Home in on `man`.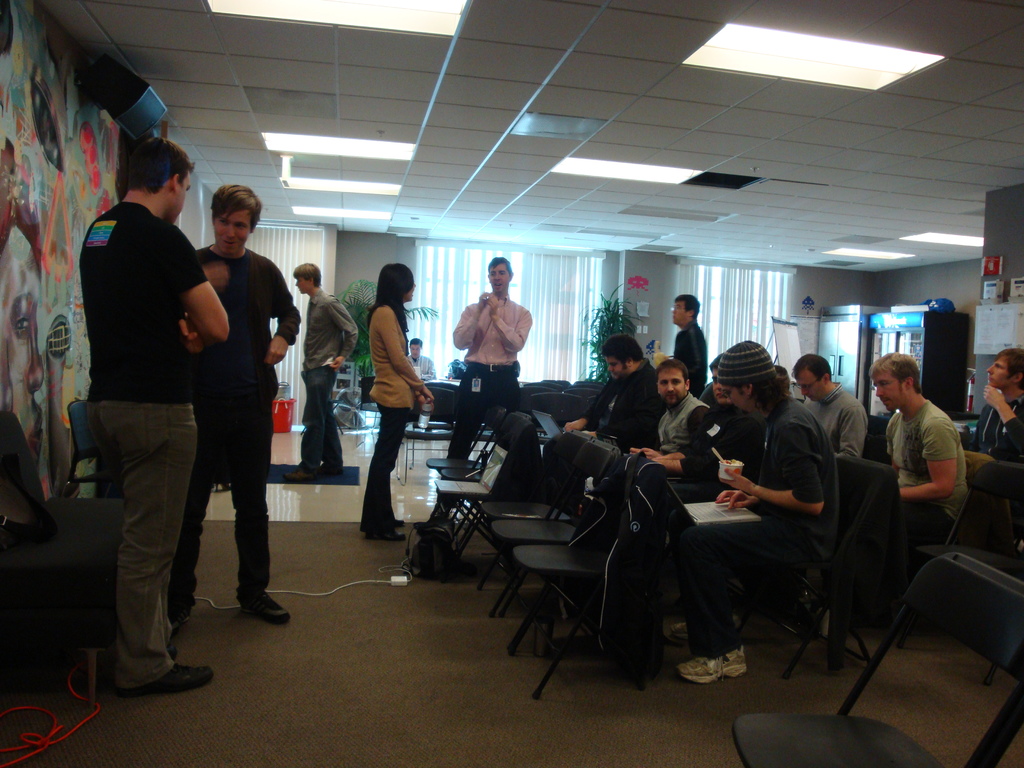
Homed in at left=409, top=337, right=439, bottom=381.
